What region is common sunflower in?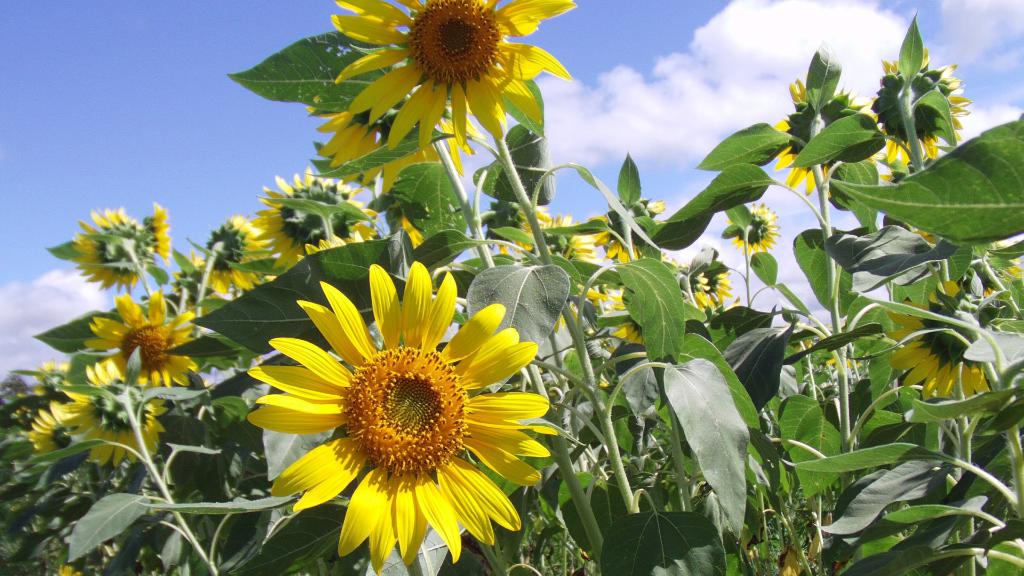
BBox(768, 77, 871, 203).
